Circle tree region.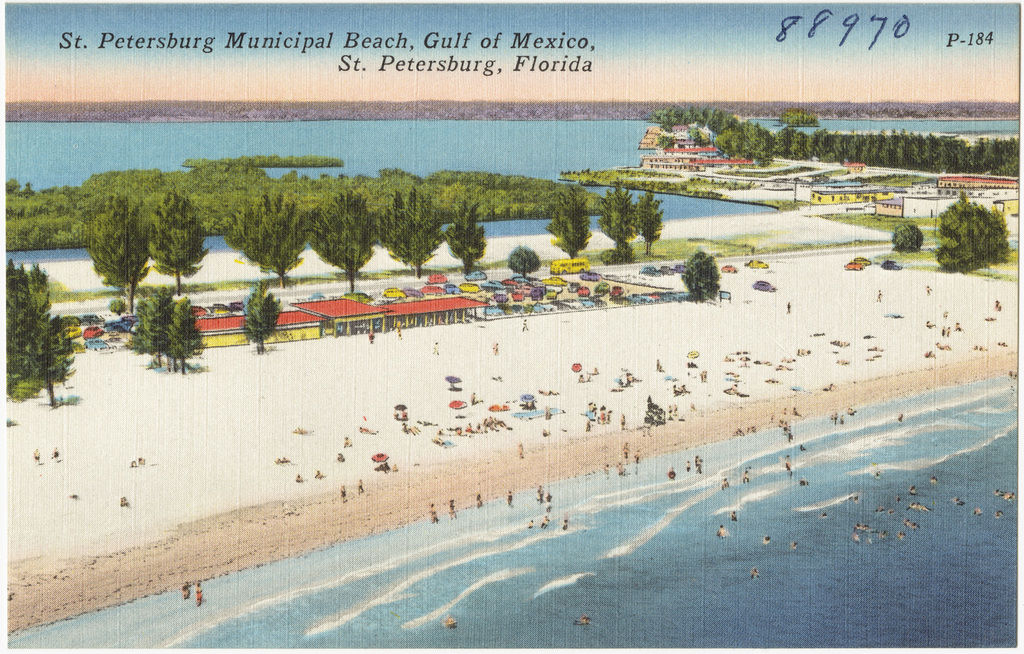
Region: bbox=(543, 182, 596, 258).
